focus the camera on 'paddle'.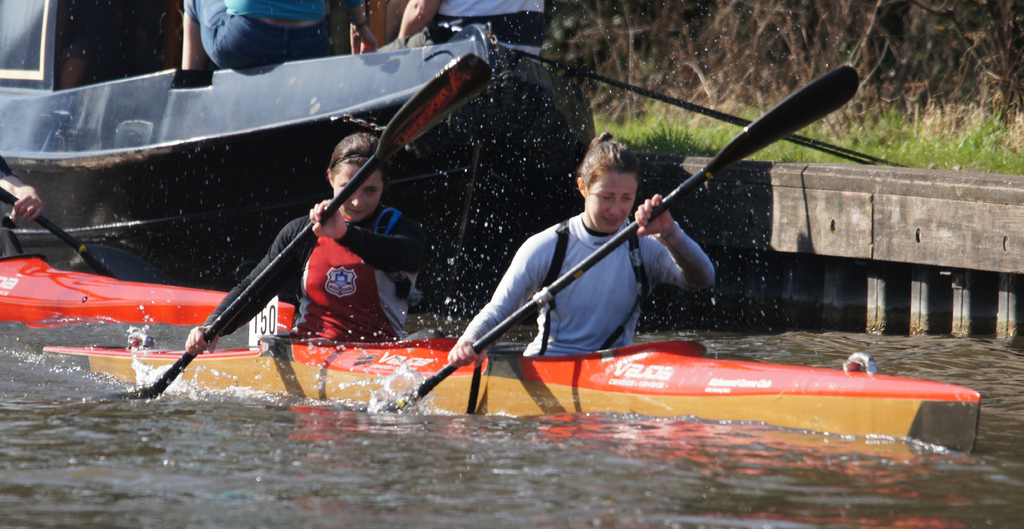
Focus region: l=385, t=66, r=856, b=412.
